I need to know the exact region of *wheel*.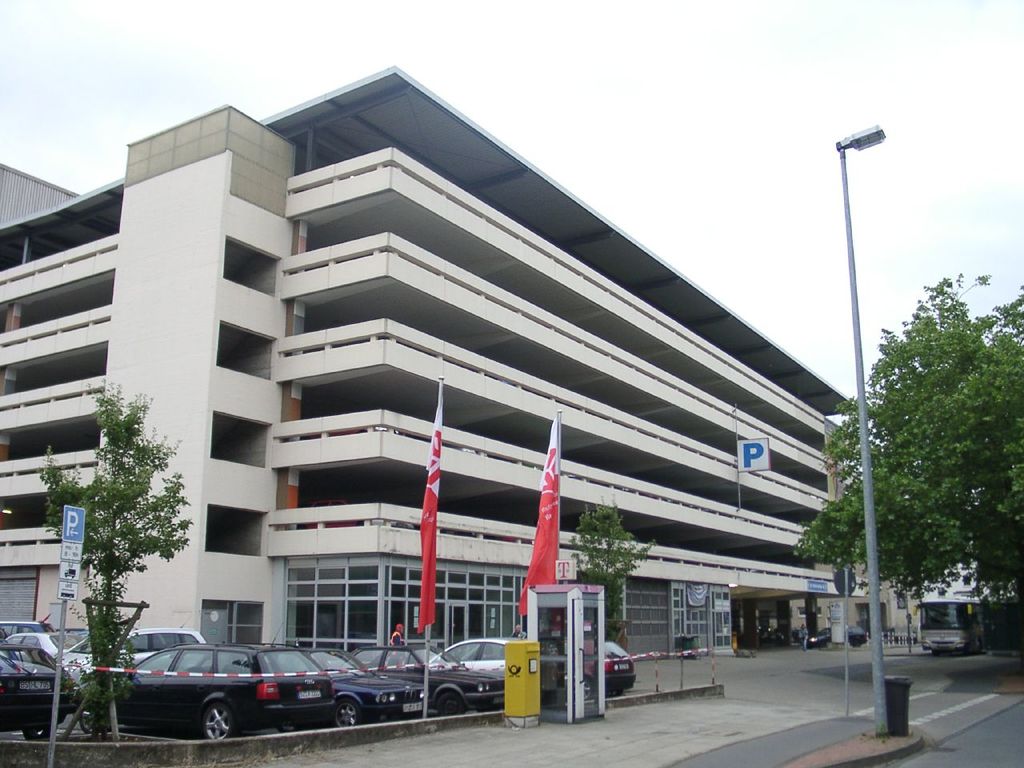
Region: (333, 698, 358, 730).
